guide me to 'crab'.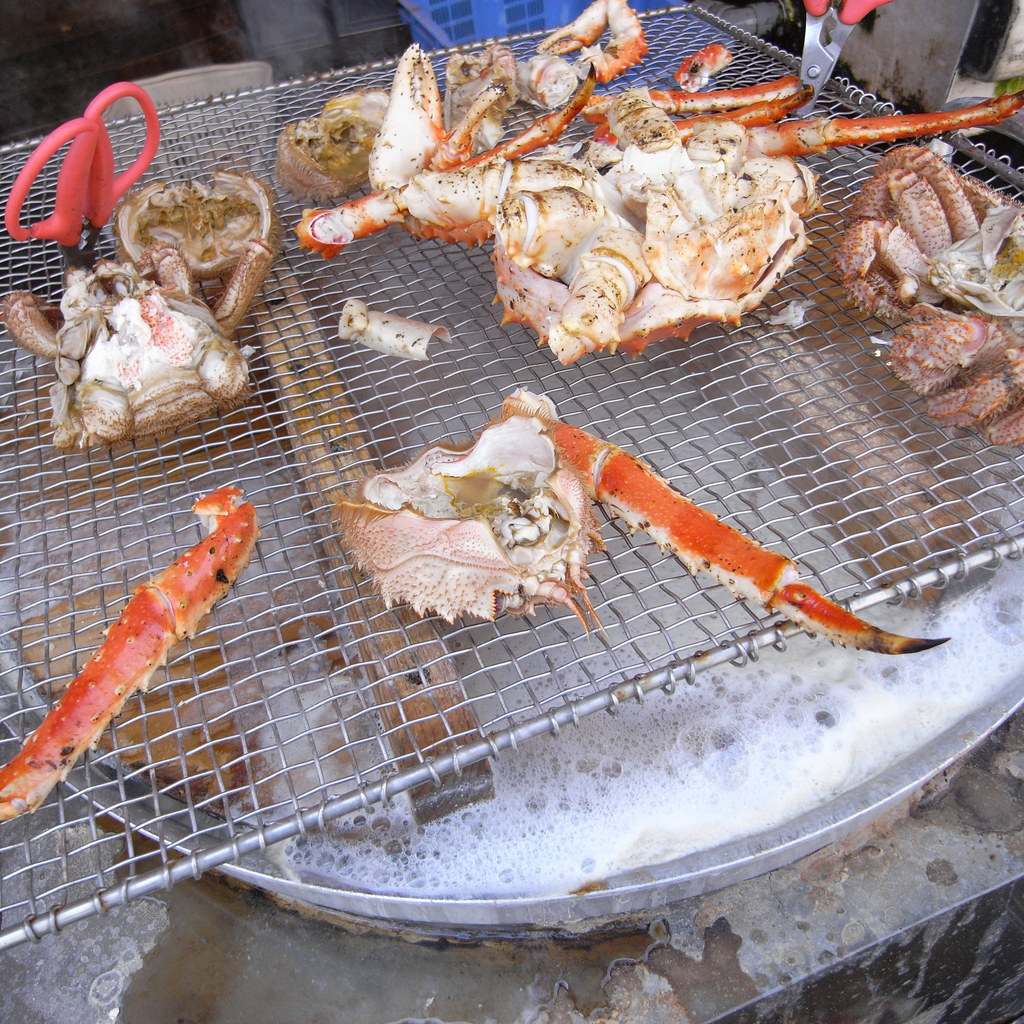
Guidance: rect(288, 0, 1023, 364).
